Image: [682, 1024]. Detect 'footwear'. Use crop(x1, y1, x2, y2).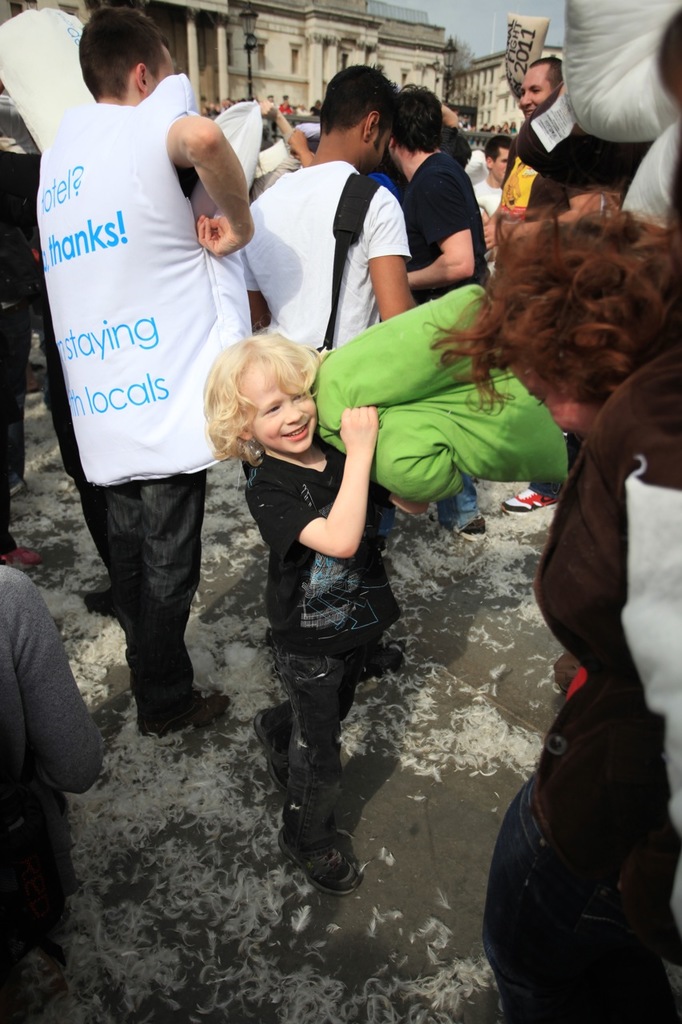
crop(278, 827, 363, 894).
